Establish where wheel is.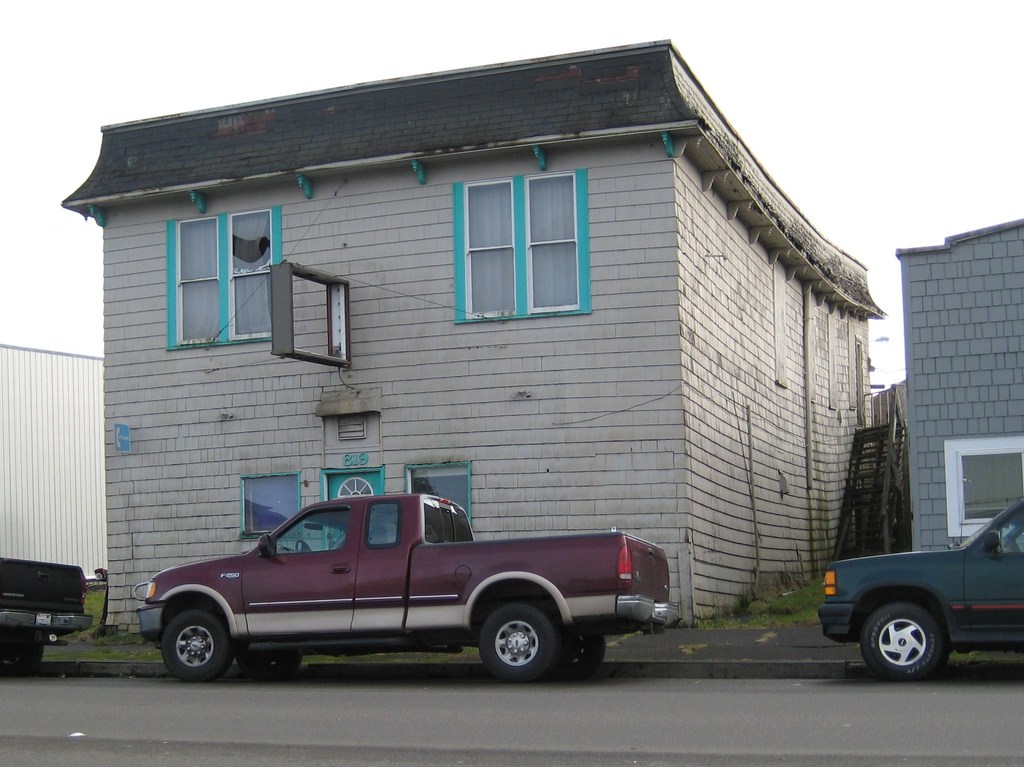
Established at bbox=(238, 648, 301, 679).
